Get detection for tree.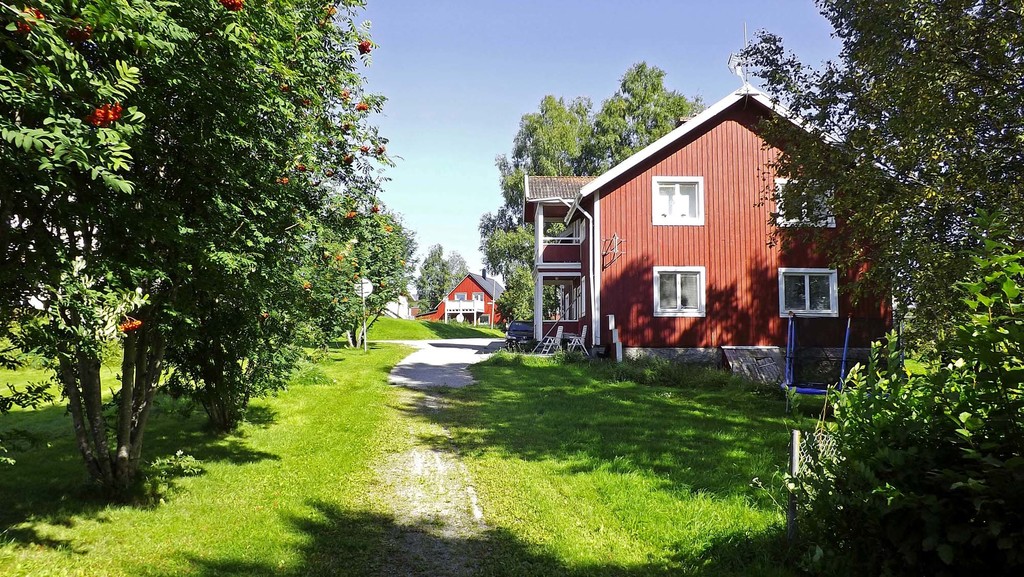
Detection: 33, 14, 401, 458.
